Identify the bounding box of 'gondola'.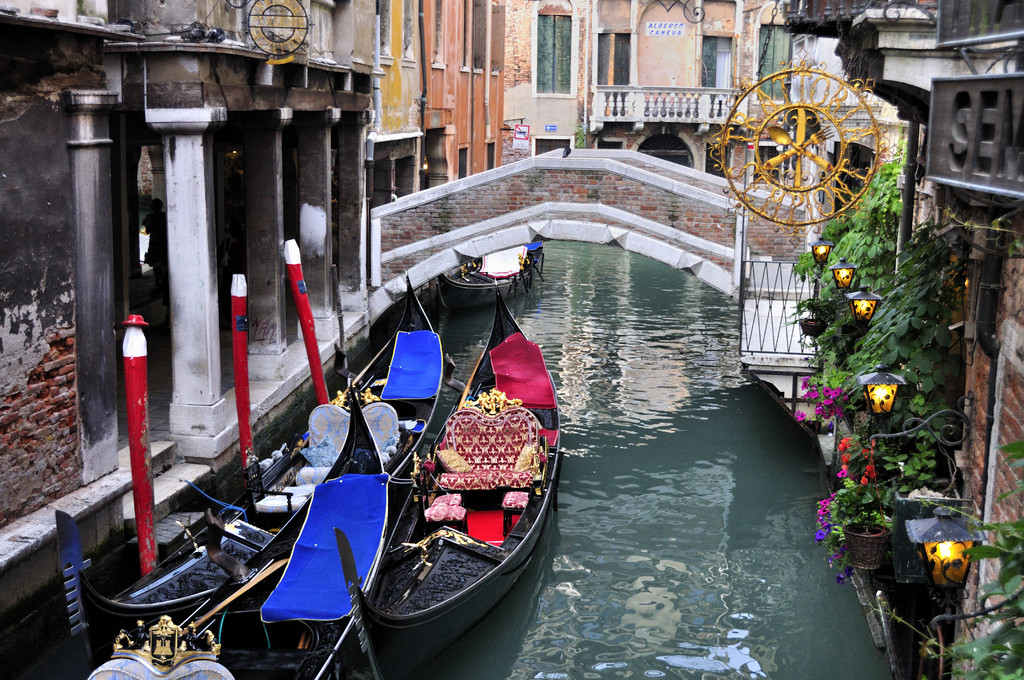
Rect(85, 383, 384, 679).
